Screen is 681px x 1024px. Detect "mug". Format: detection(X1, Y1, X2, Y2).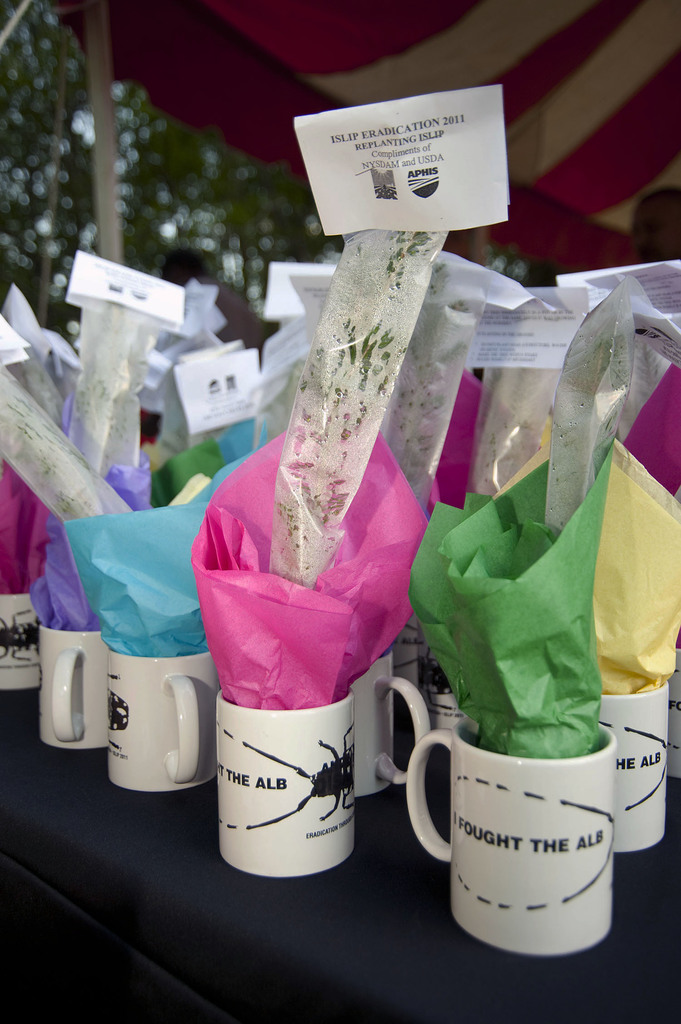
detection(104, 643, 221, 794).
